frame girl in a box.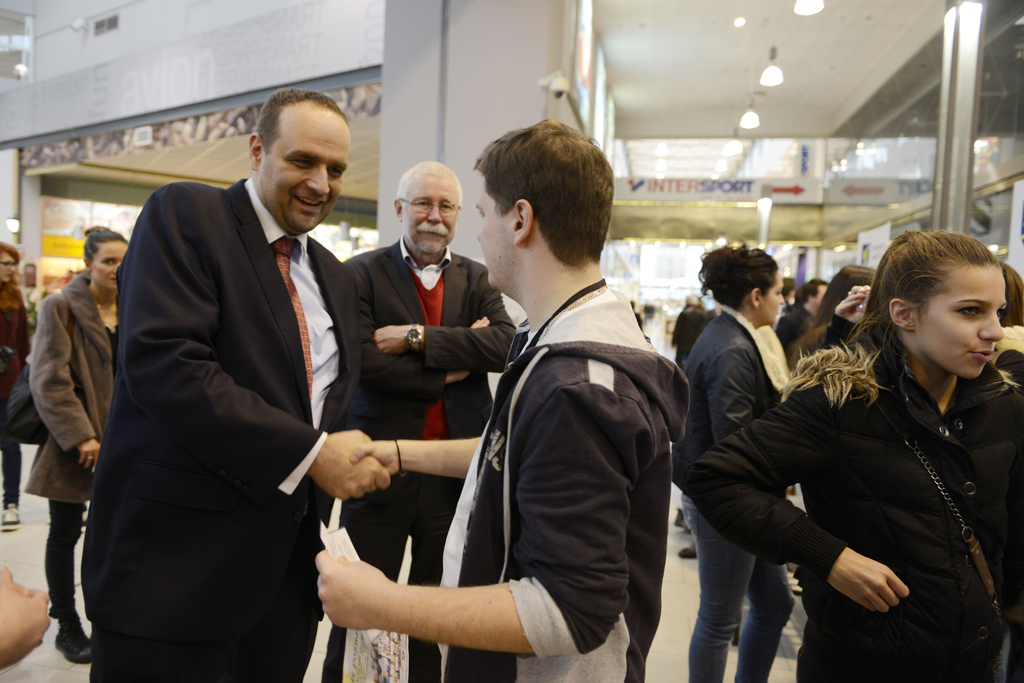
786 266 876 372.
